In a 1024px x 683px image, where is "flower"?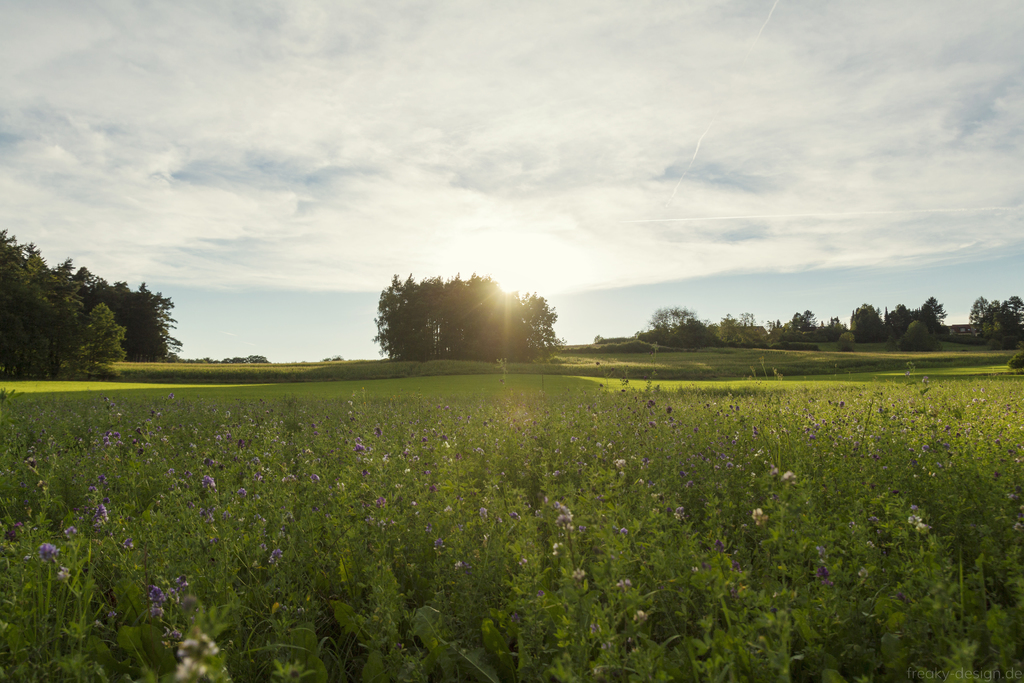
left=259, top=462, right=269, bottom=475.
